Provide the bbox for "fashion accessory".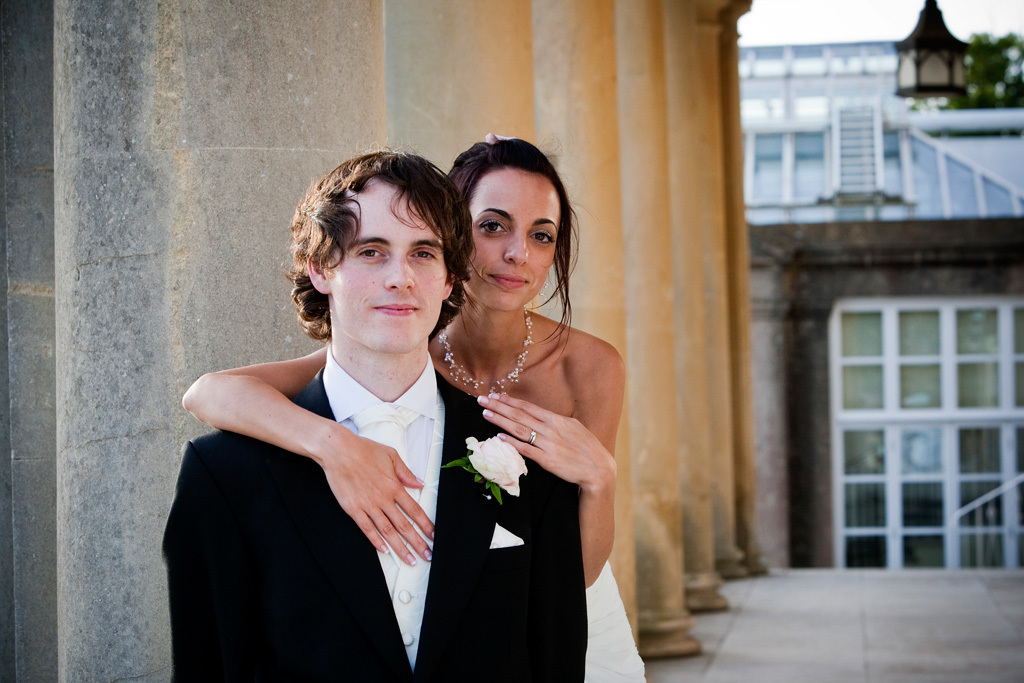
527, 428, 535, 444.
